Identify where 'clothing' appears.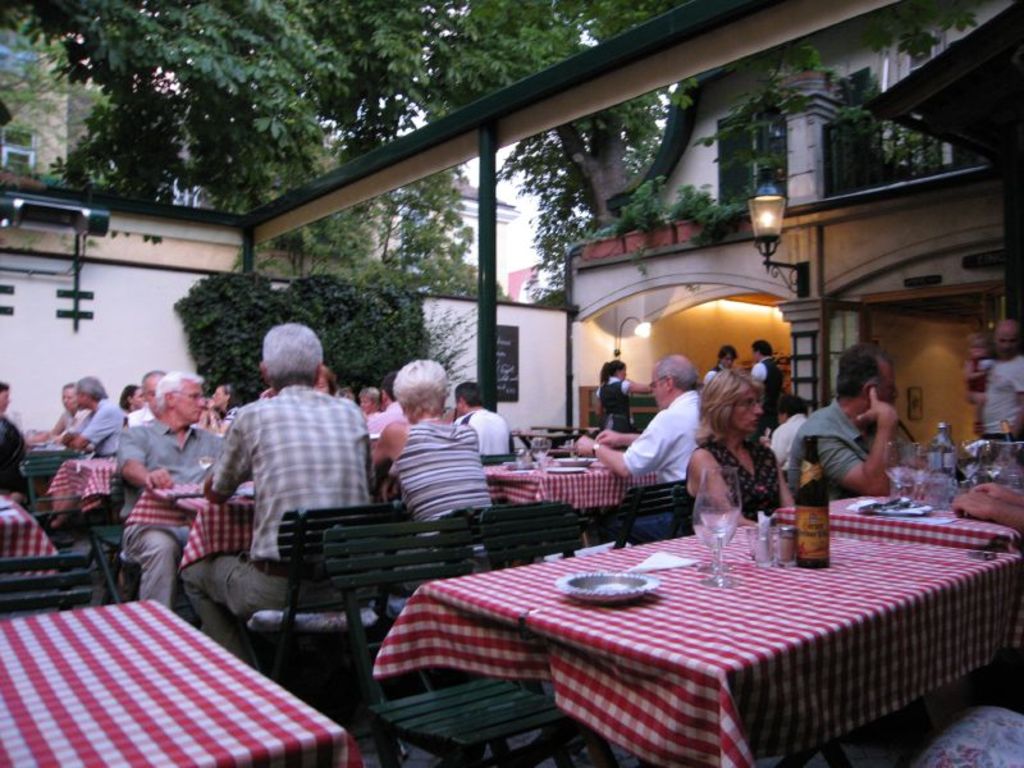
Appears at [x1=123, y1=410, x2=225, y2=608].
